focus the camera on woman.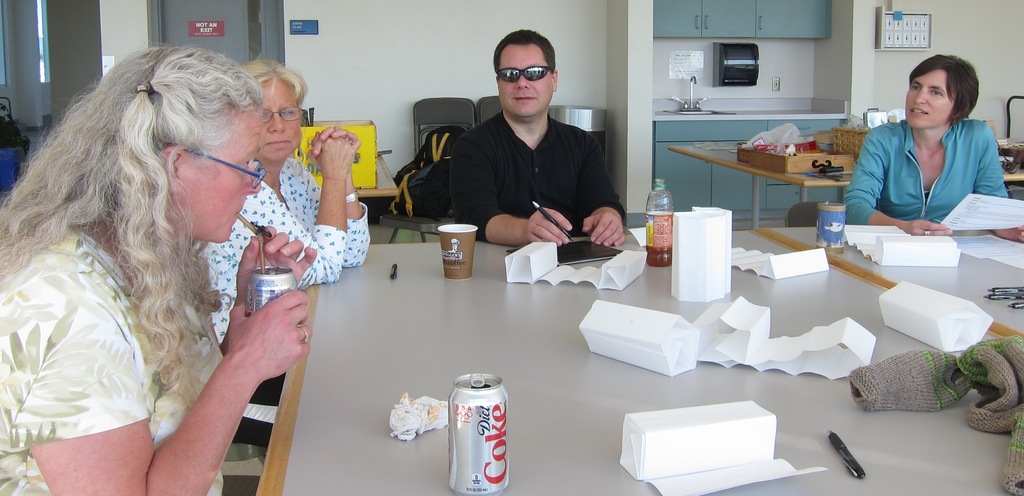
Focus region: bbox=(193, 58, 369, 447).
